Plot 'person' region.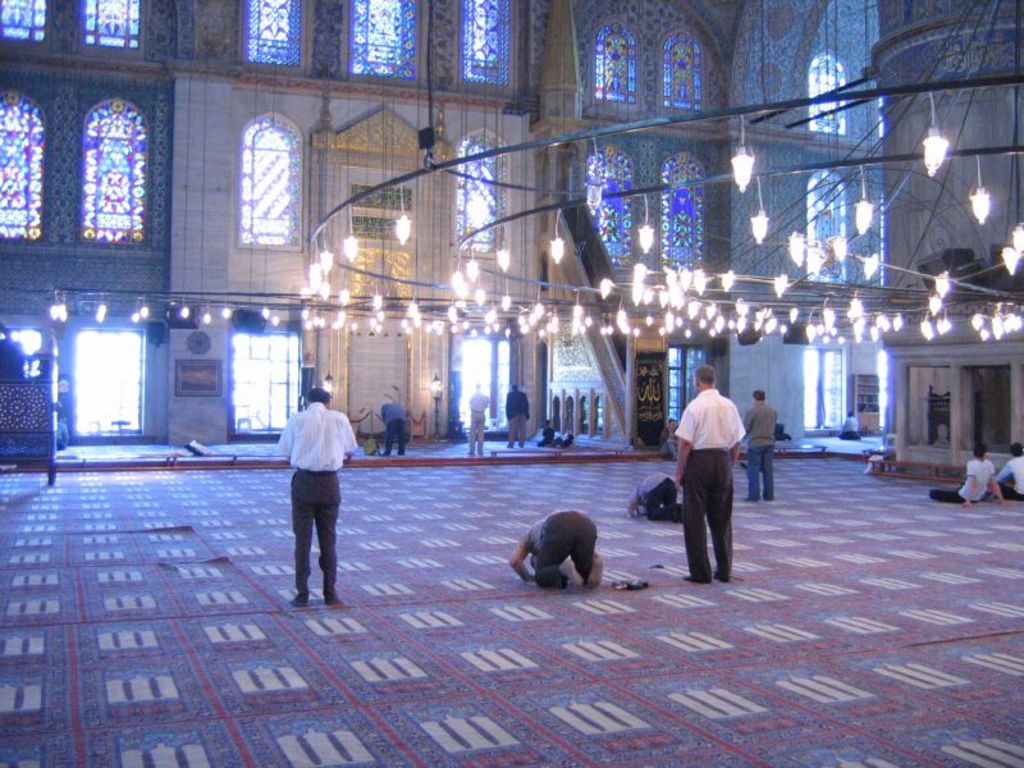
Plotted at <box>838,406,864,442</box>.
